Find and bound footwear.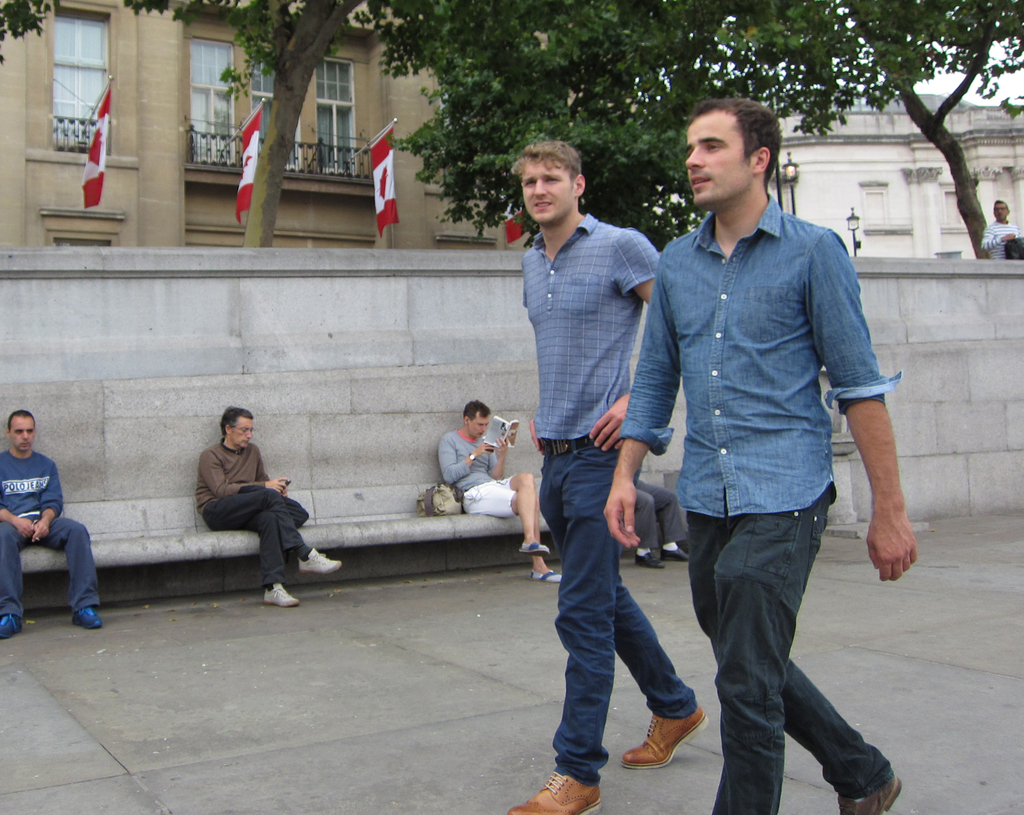
Bound: locate(0, 618, 22, 638).
